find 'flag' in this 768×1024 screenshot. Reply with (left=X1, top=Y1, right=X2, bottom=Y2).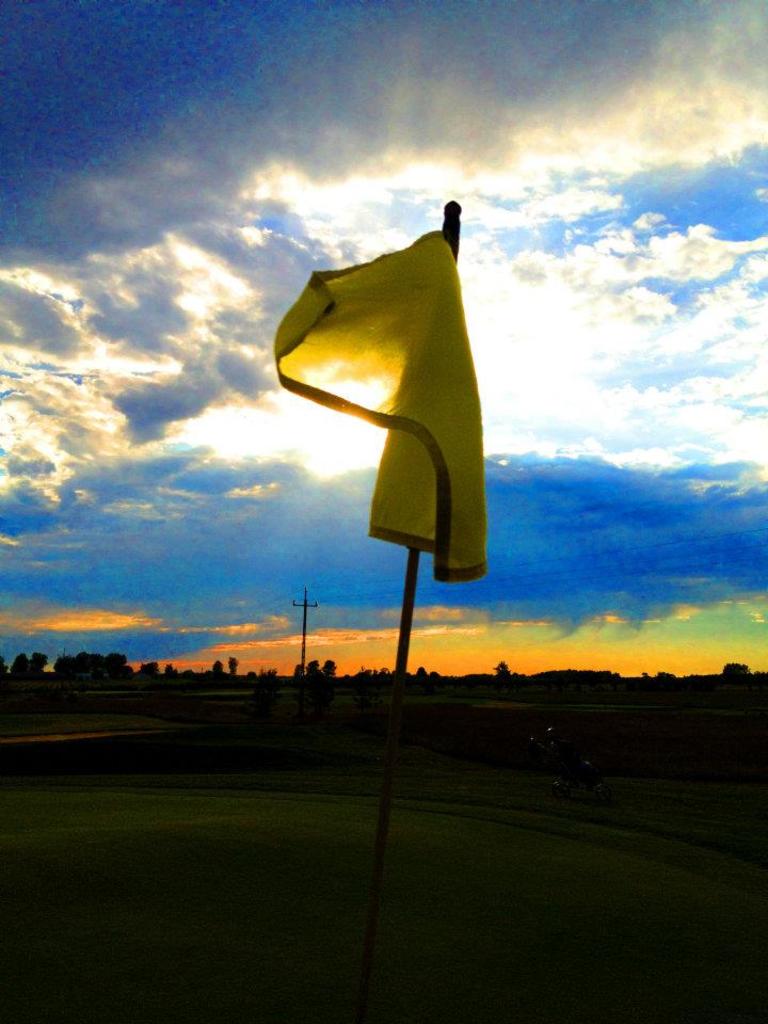
(left=294, top=204, right=490, bottom=604).
